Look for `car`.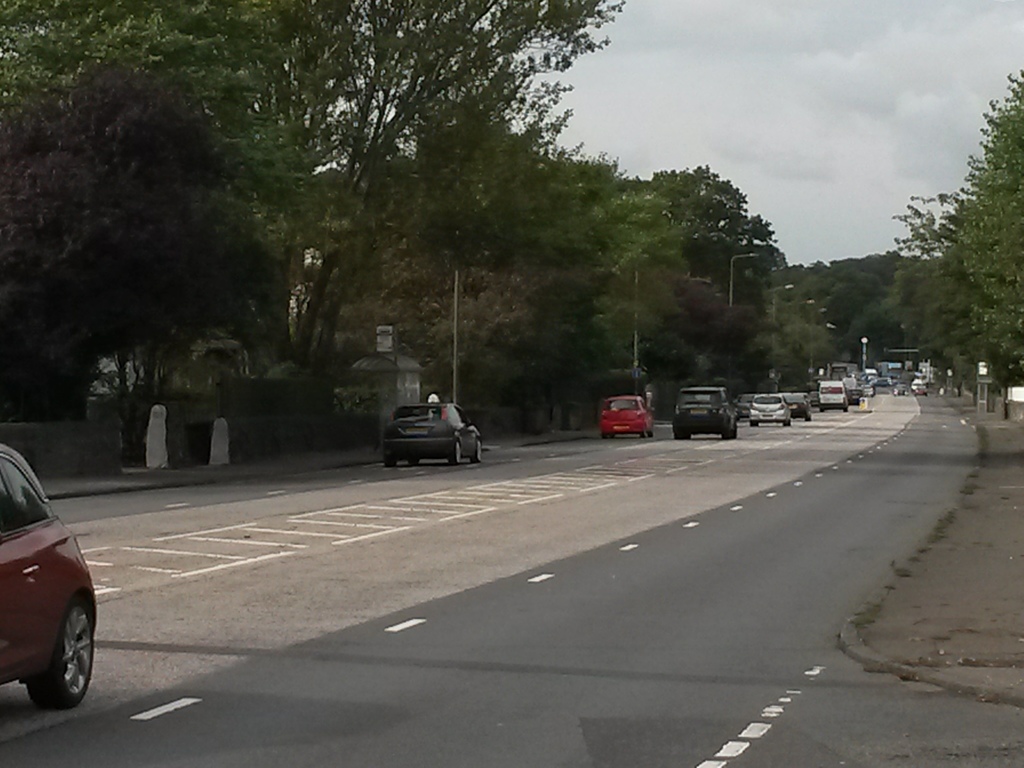
Found: rect(384, 404, 483, 466).
